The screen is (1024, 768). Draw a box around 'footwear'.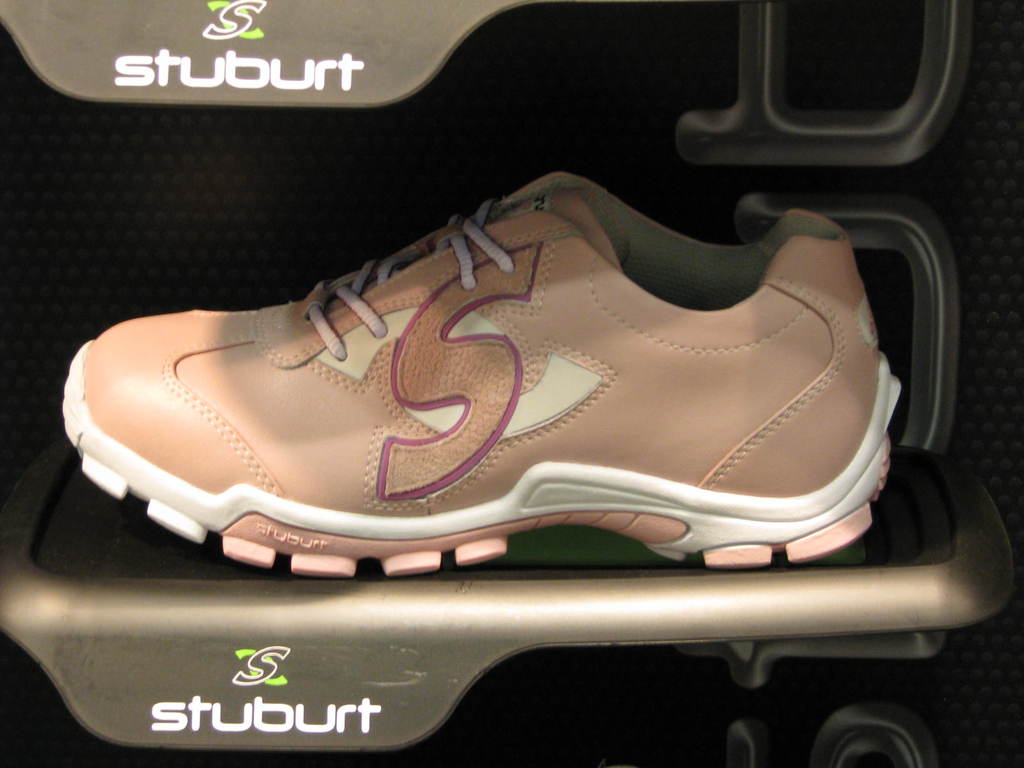
<region>54, 167, 907, 586</region>.
